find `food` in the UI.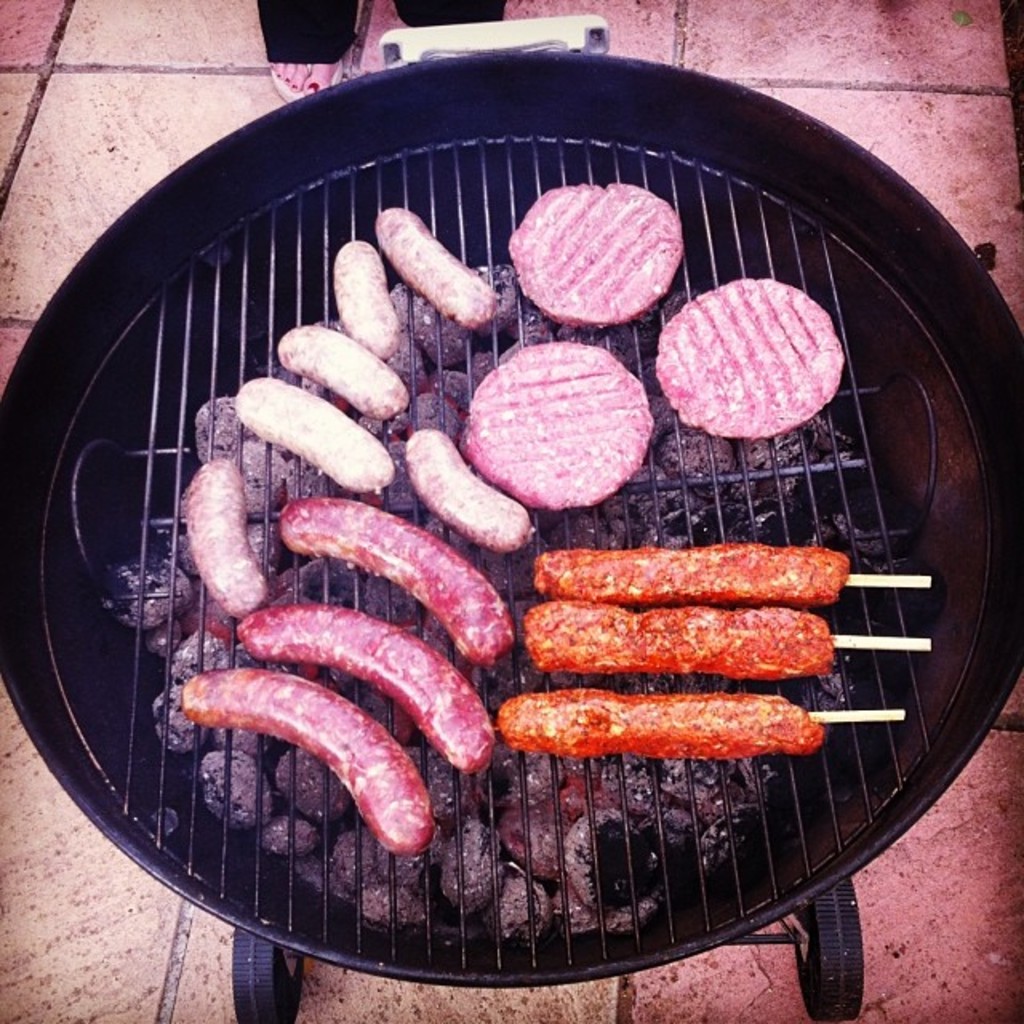
UI element at 378, 208, 504, 334.
